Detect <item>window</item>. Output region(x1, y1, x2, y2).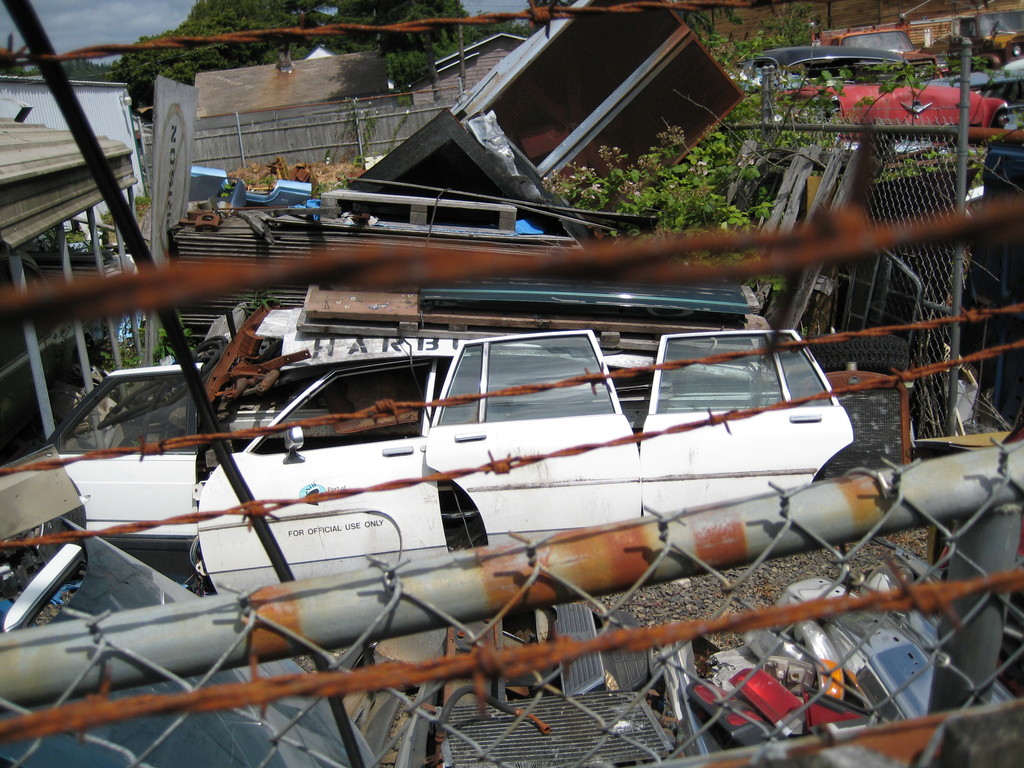
region(256, 357, 431, 451).
